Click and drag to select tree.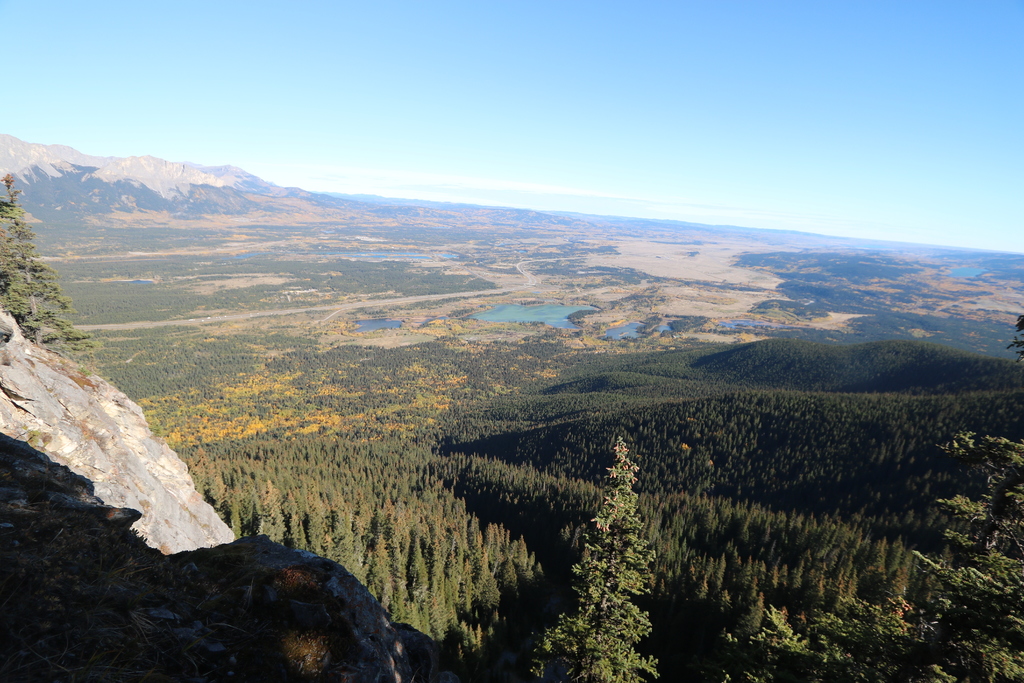
Selection: (x1=0, y1=173, x2=95, y2=352).
